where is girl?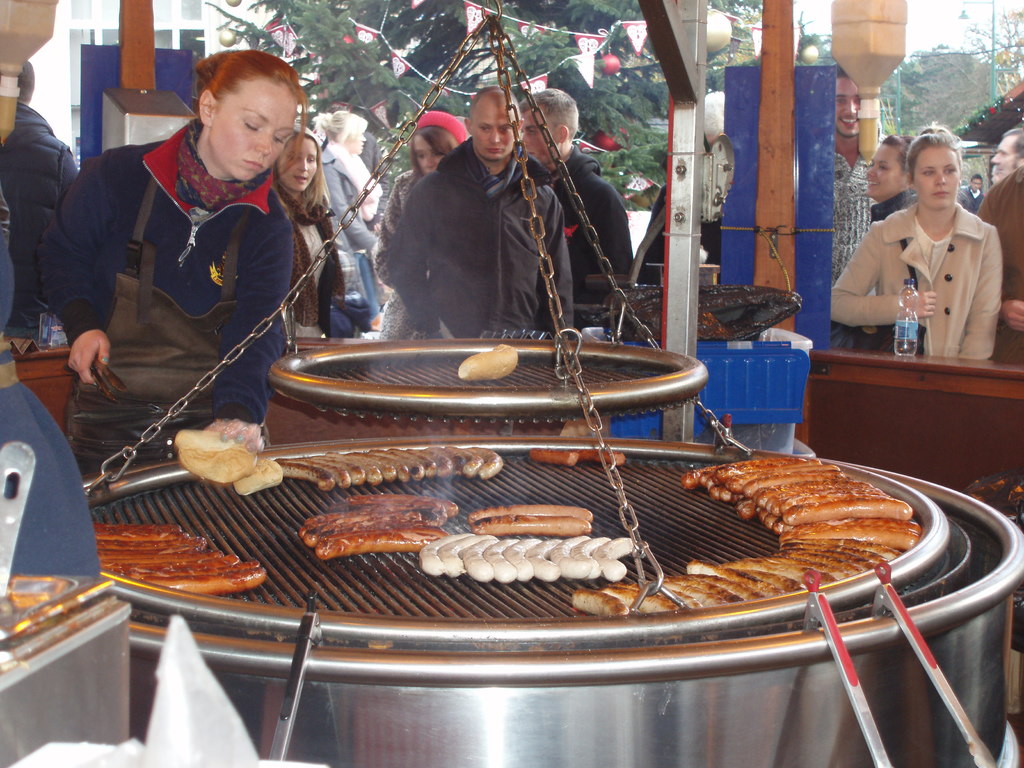
box(271, 132, 358, 338).
